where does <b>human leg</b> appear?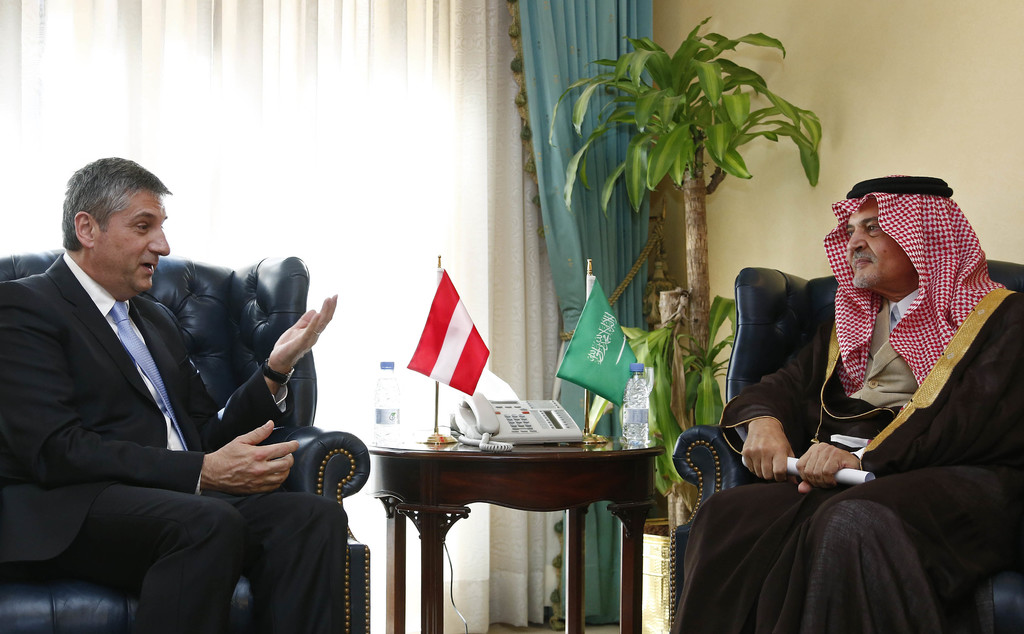
Appears at x1=692, y1=464, x2=1007, y2=633.
